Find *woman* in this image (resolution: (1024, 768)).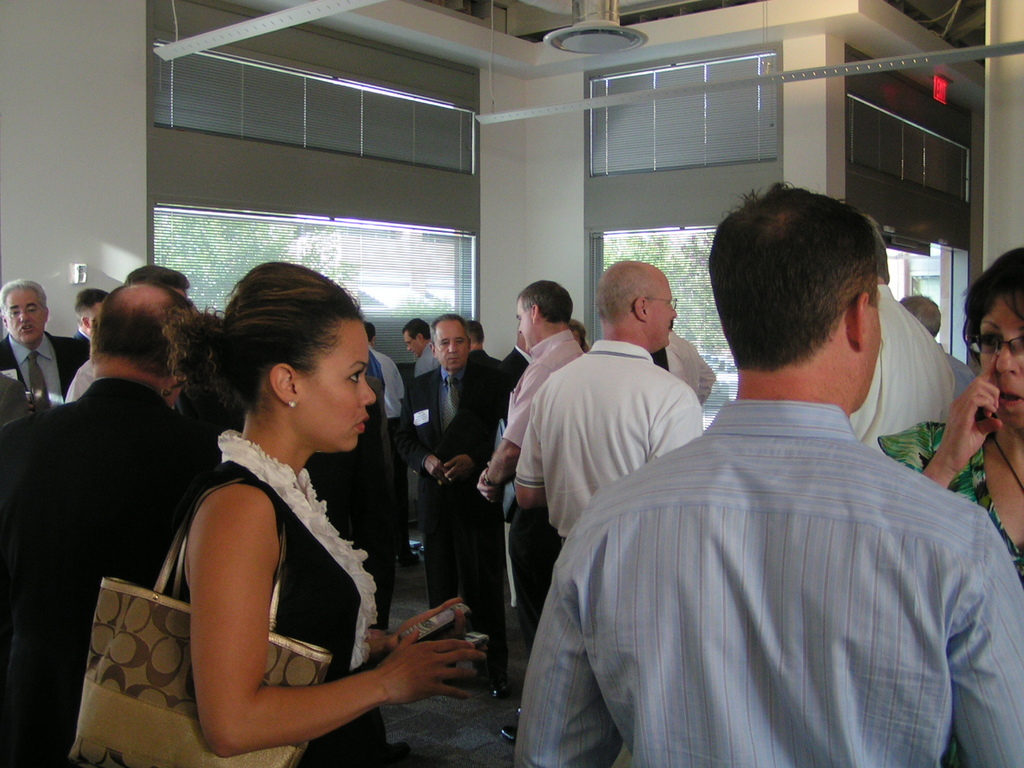
locate(864, 244, 1023, 594).
